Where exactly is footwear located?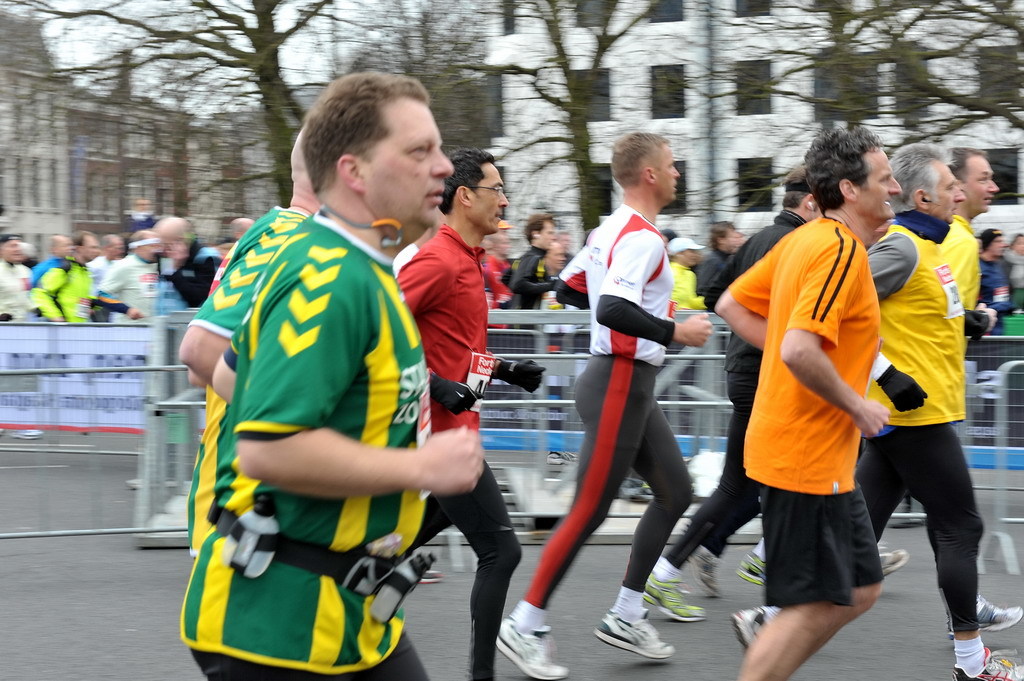
Its bounding box is {"left": 880, "top": 549, "right": 909, "bottom": 575}.
